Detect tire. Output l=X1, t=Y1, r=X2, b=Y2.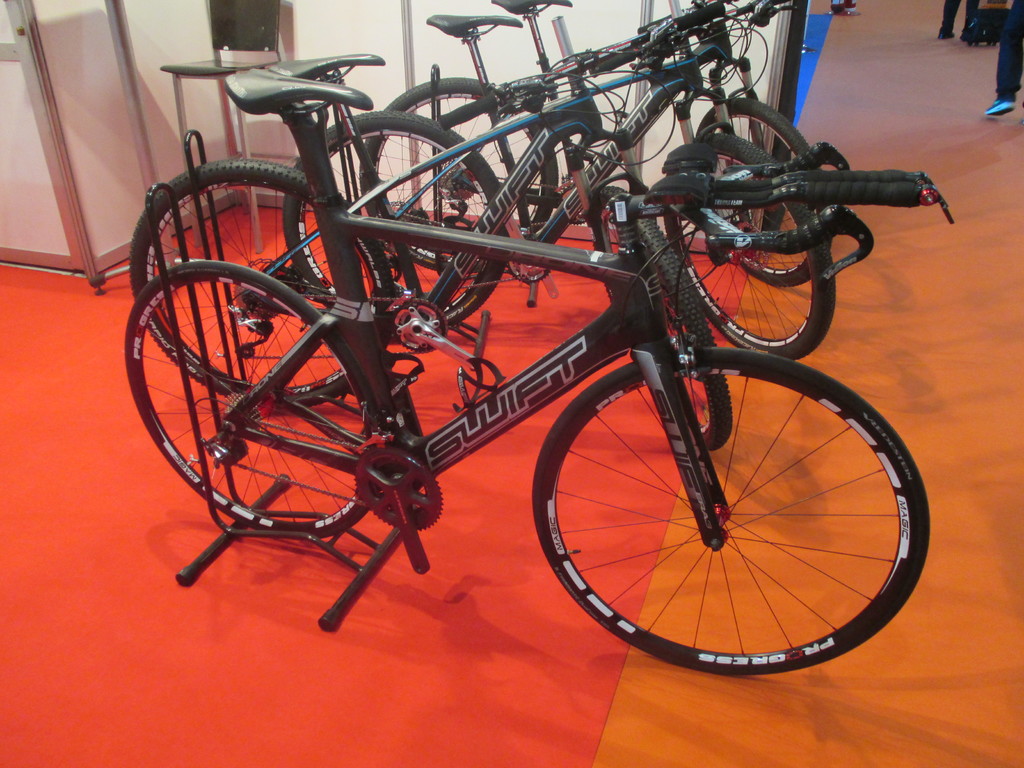
l=131, t=159, r=396, b=403.
